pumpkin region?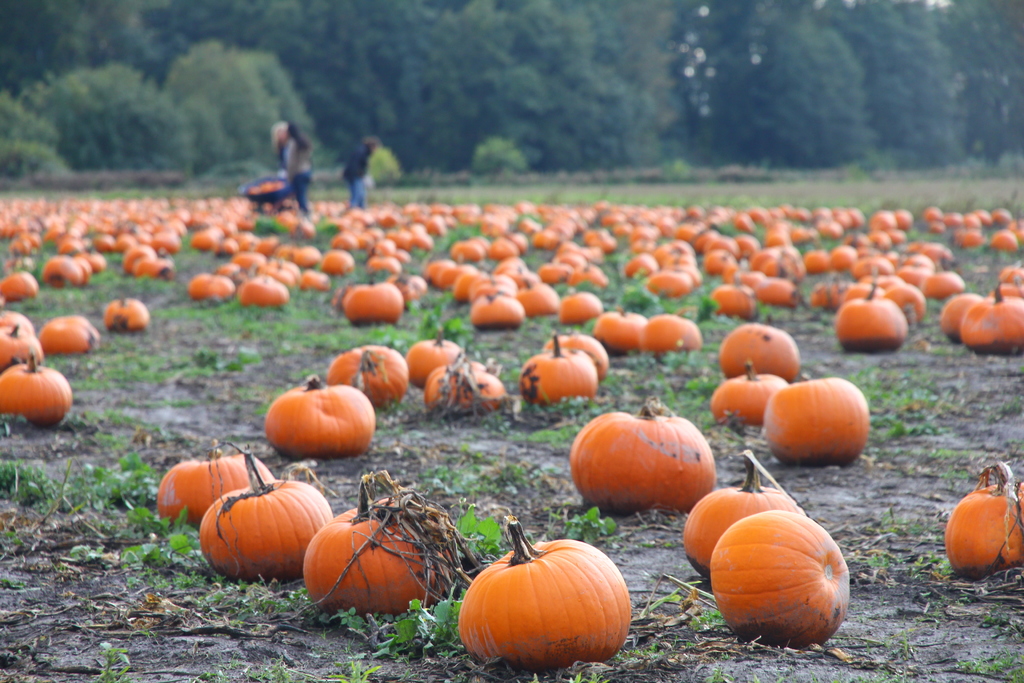
rect(951, 472, 1023, 583)
